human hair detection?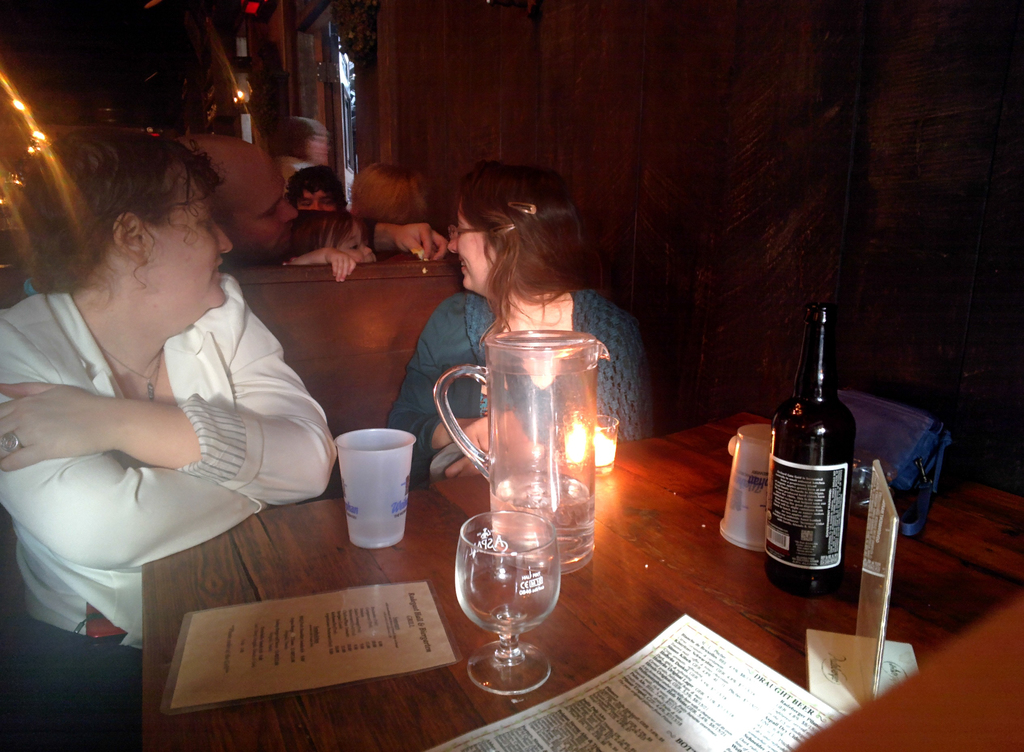
x1=350 y1=160 x2=436 y2=224
